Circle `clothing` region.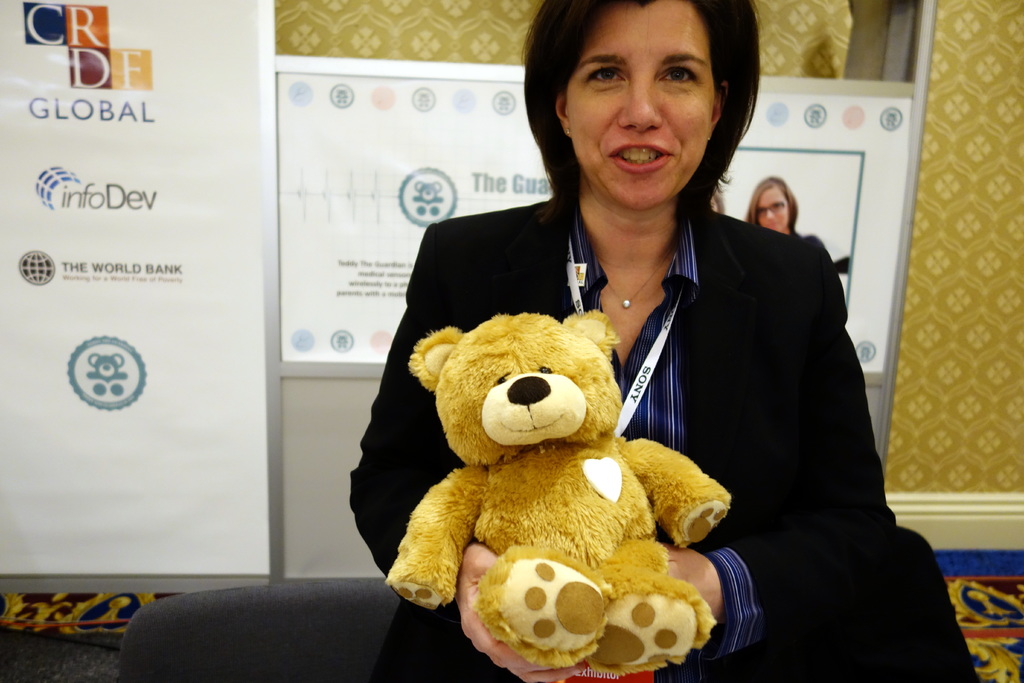
Region: 330, 177, 872, 667.
